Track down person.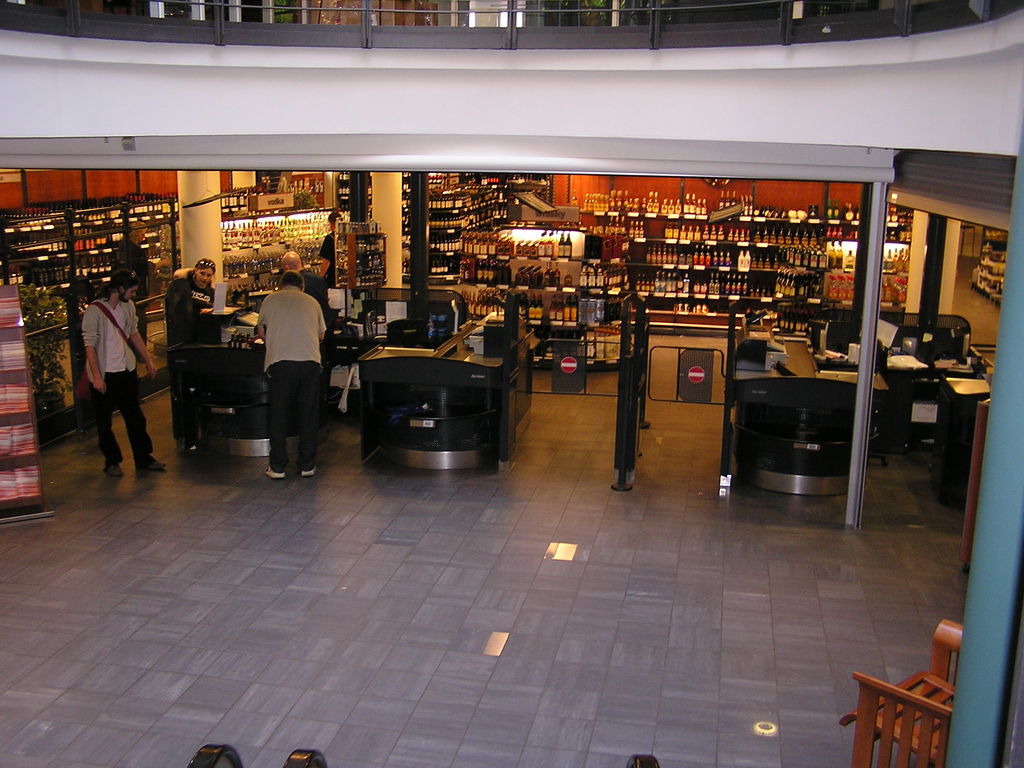
Tracked to region(320, 211, 347, 260).
